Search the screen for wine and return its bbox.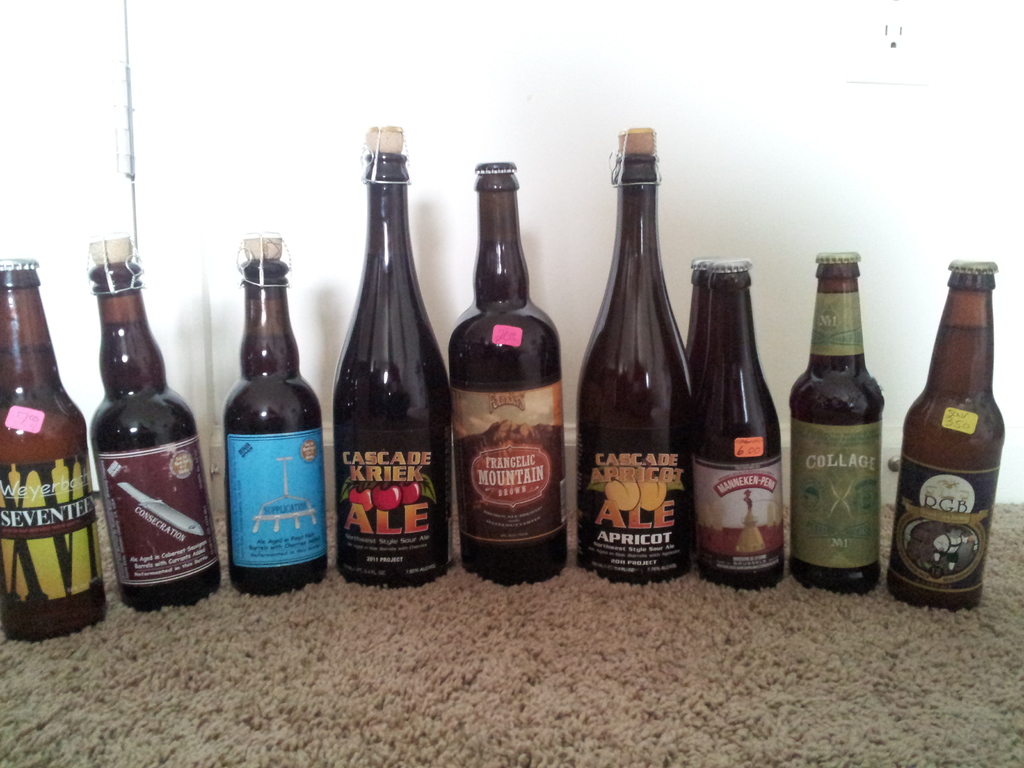
Found: locate(221, 233, 333, 600).
